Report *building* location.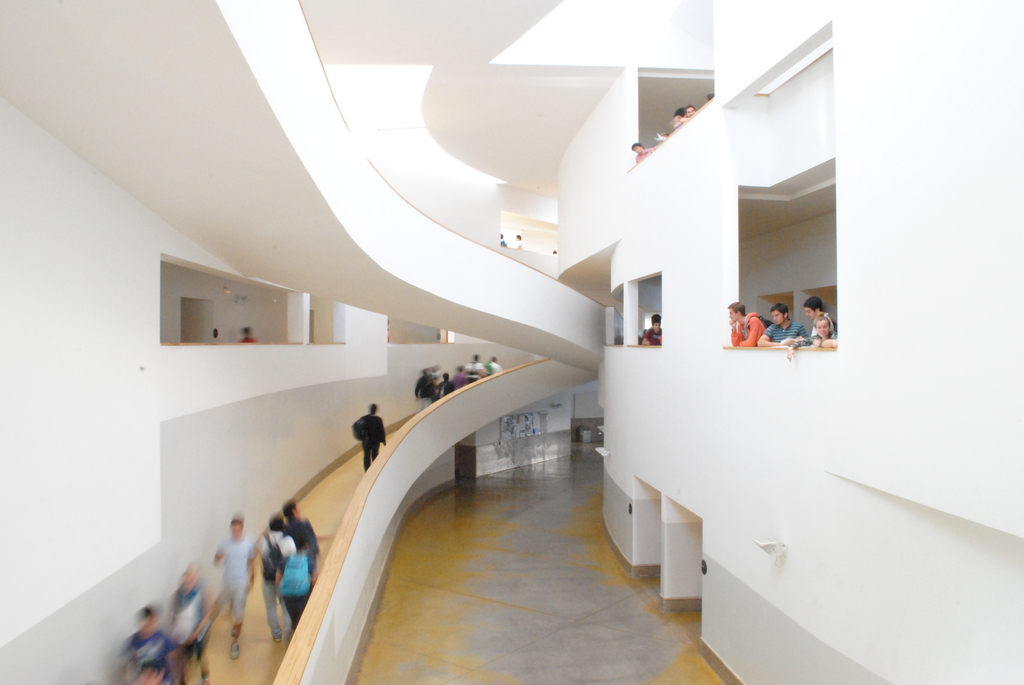
Report: <box>2,0,1021,684</box>.
